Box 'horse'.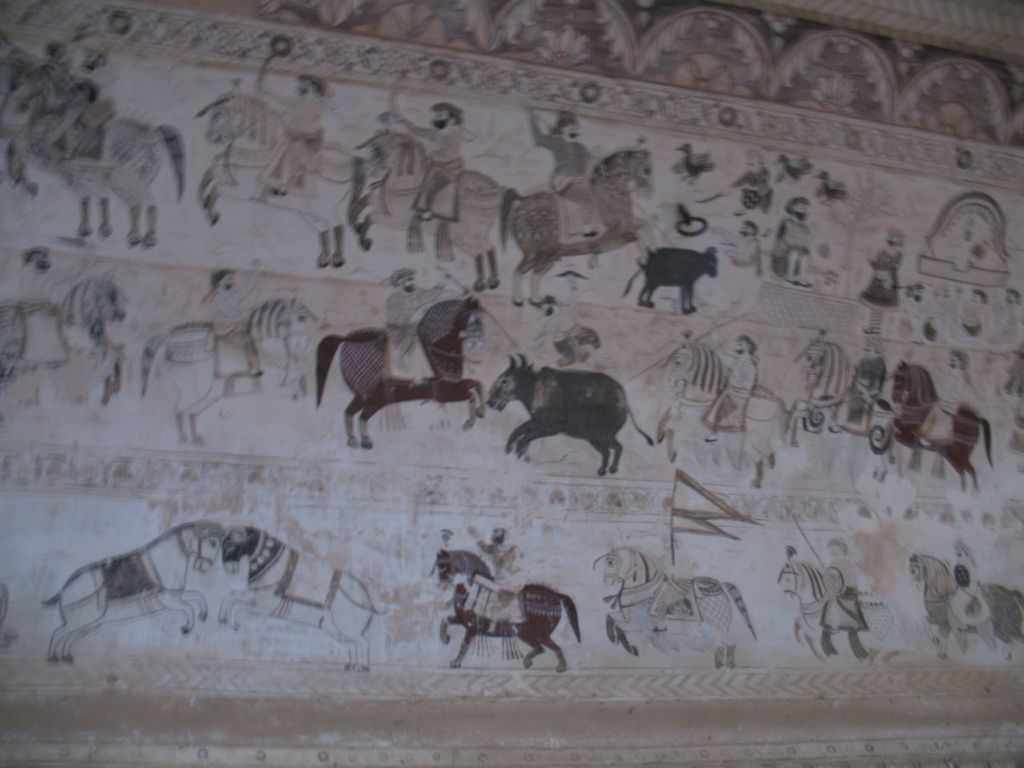
locate(605, 546, 758, 667).
